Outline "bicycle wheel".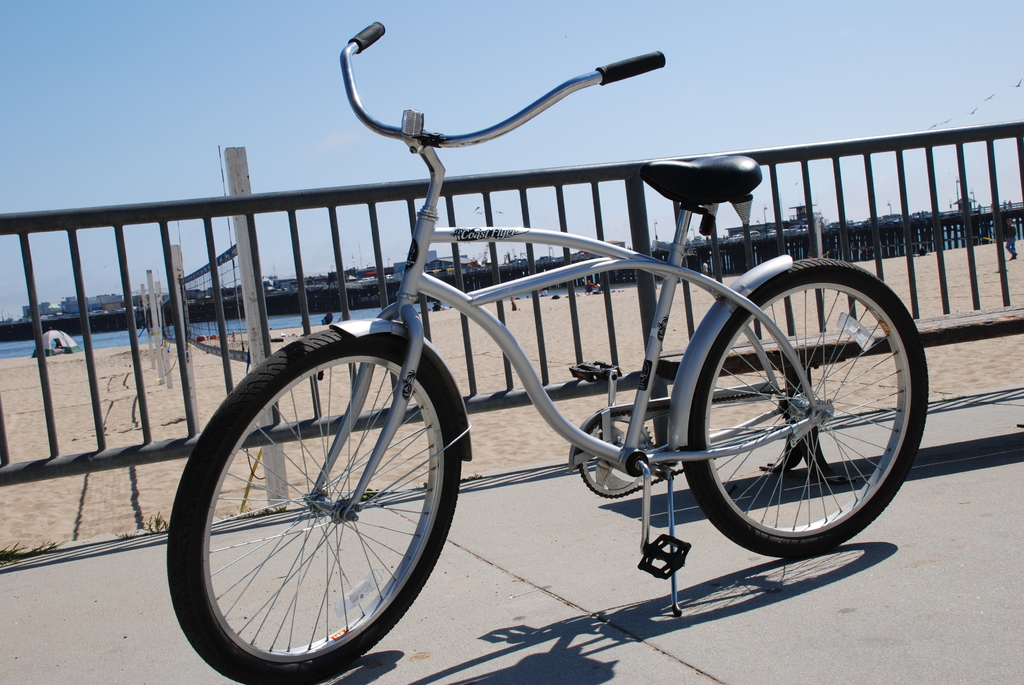
Outline: bbox=[677, 257, 932, 559].
